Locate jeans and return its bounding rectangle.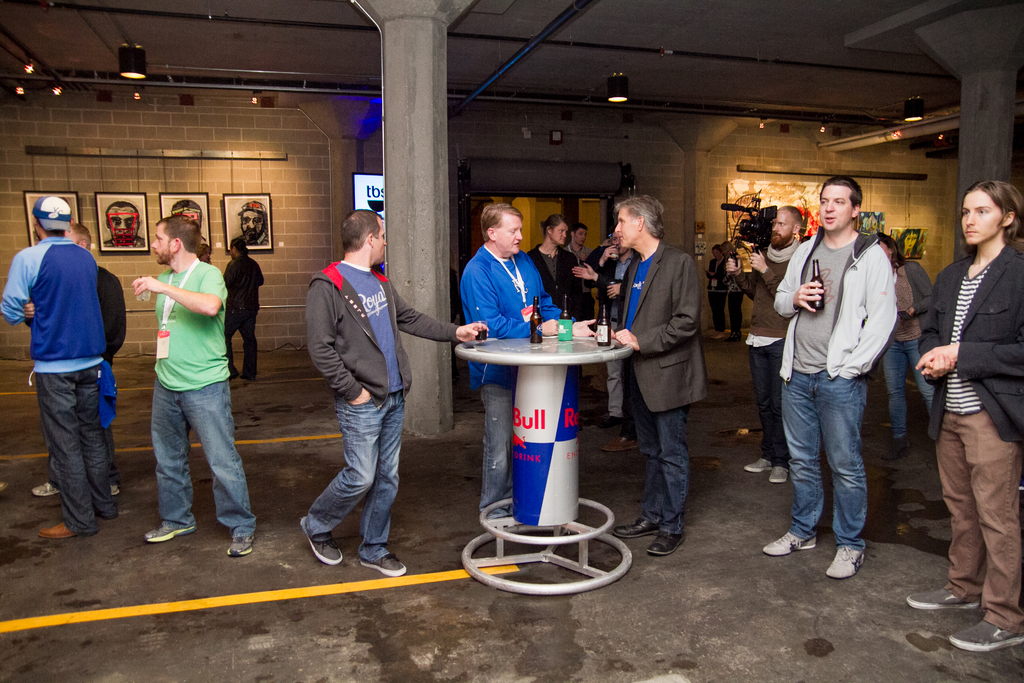
788, 358, 890, 573.
